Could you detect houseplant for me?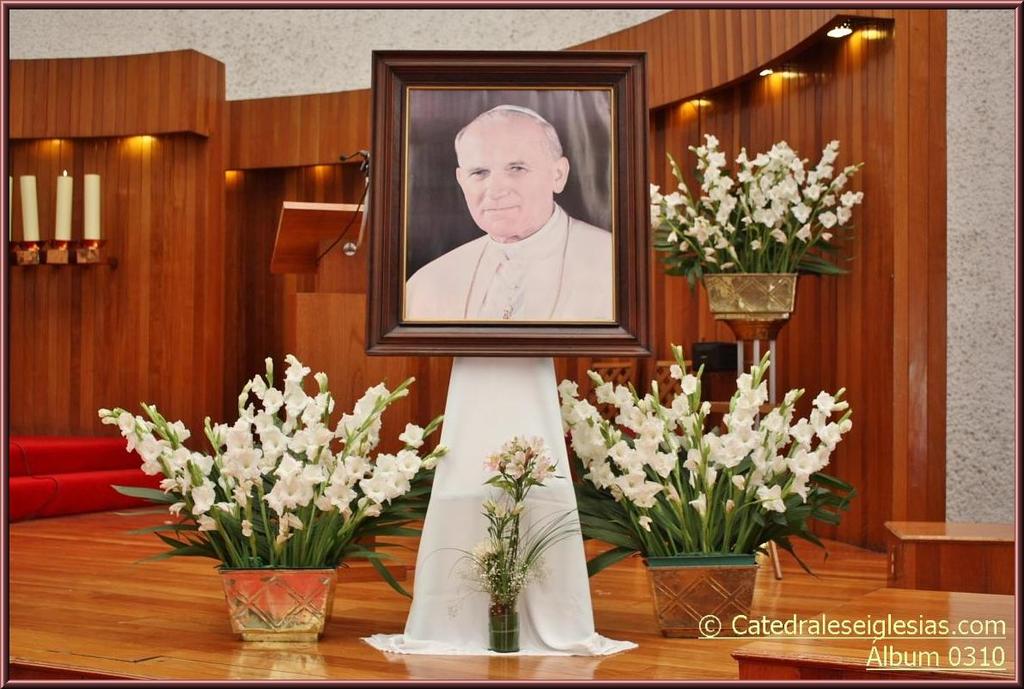
Detection result: BBox(454, 438, 583, 663).
